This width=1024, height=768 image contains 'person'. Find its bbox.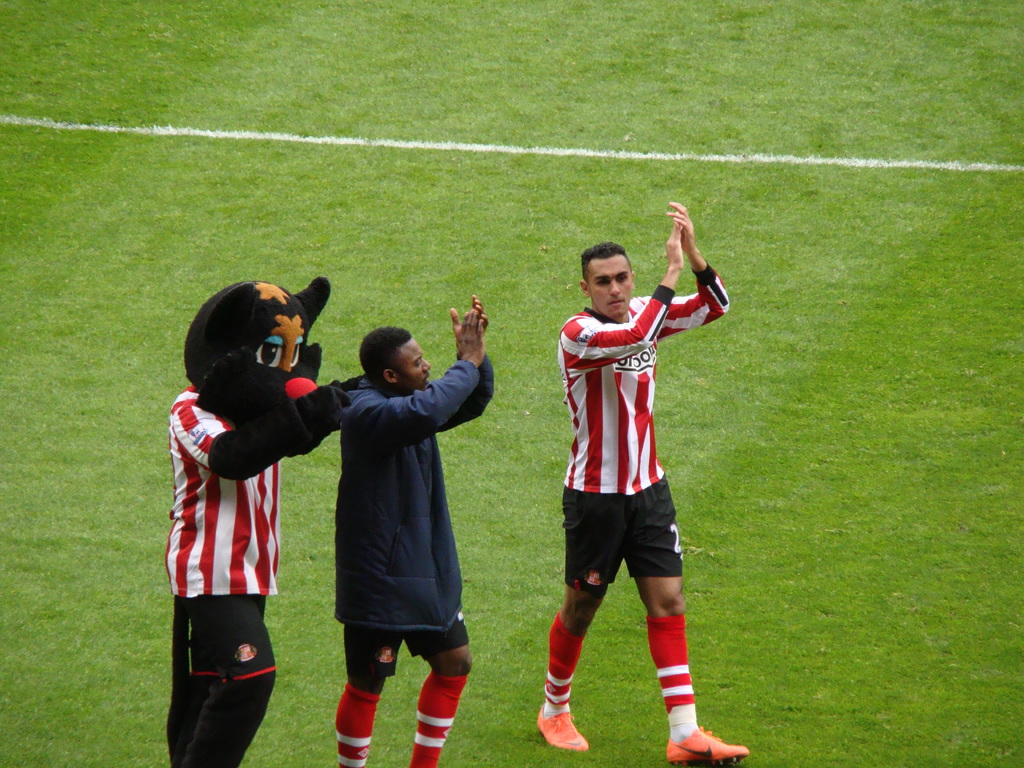
l=173, t=285, r=355, b=767.
